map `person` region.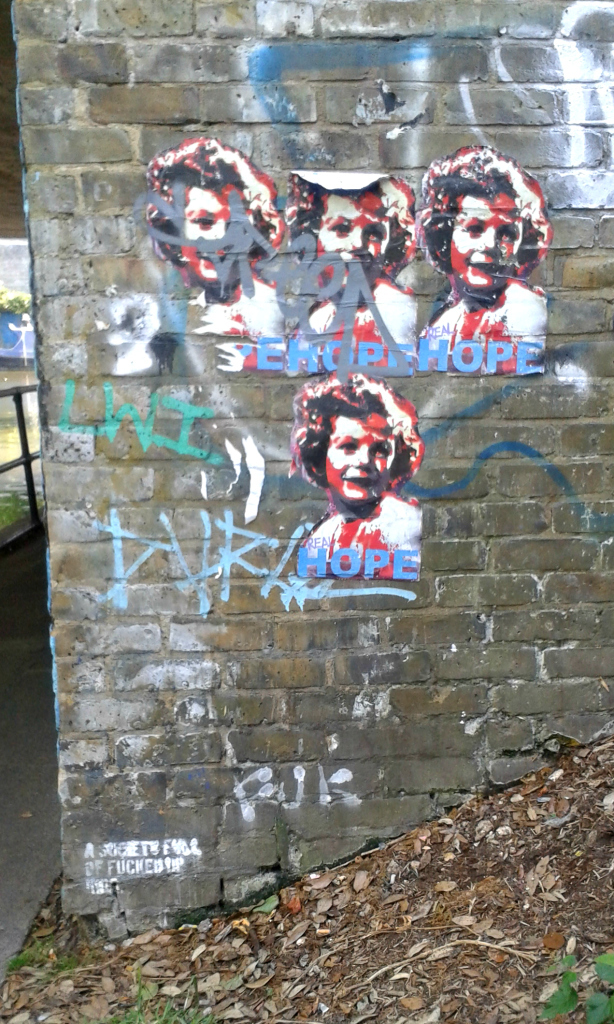
Mapped to x1=418 y1=145 x2=548 y2=370.
